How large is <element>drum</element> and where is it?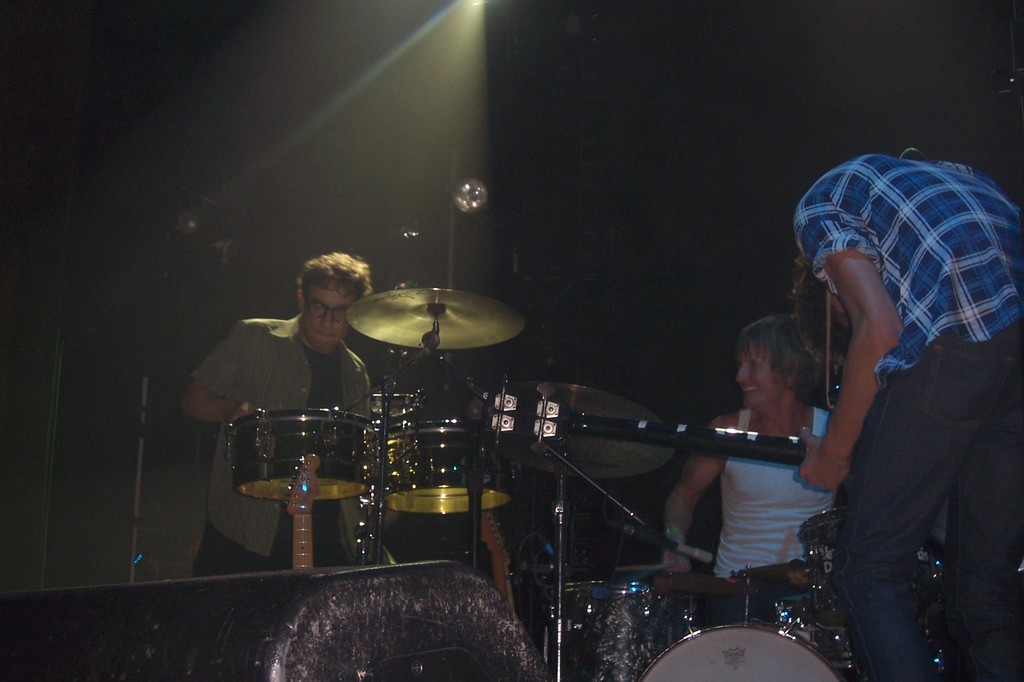
Bounding box: BBox(225, 409, 378, 505).
